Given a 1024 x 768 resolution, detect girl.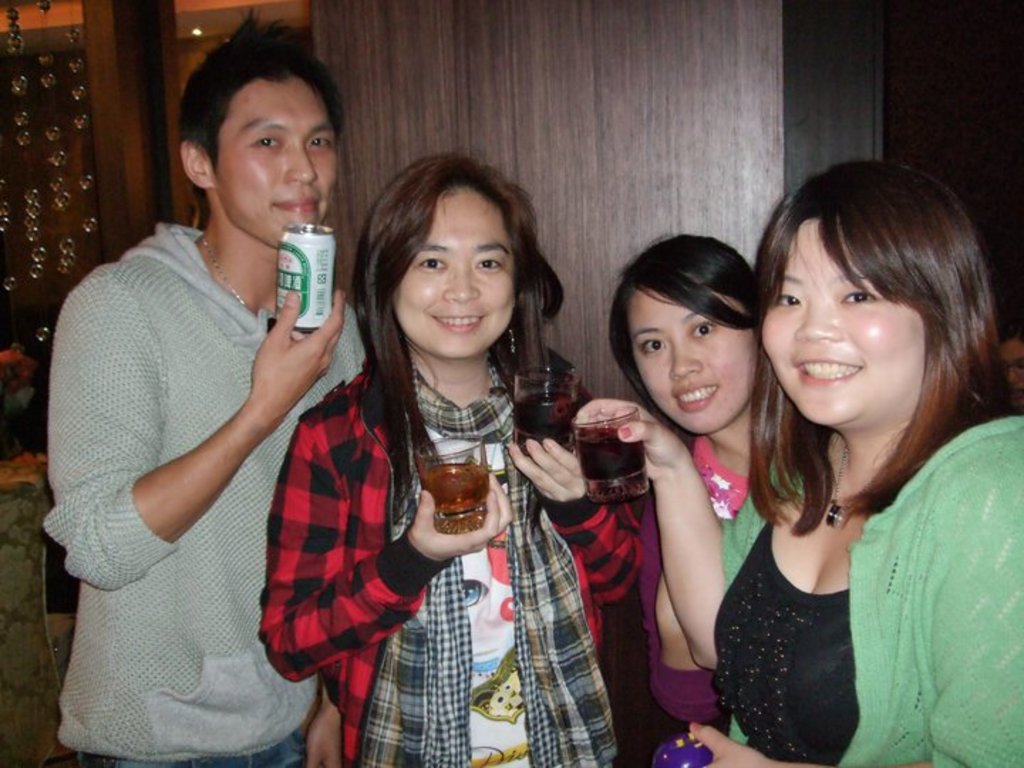
{"x1": 603, "y1": 230, "x2": 765, "y2": 767}.
